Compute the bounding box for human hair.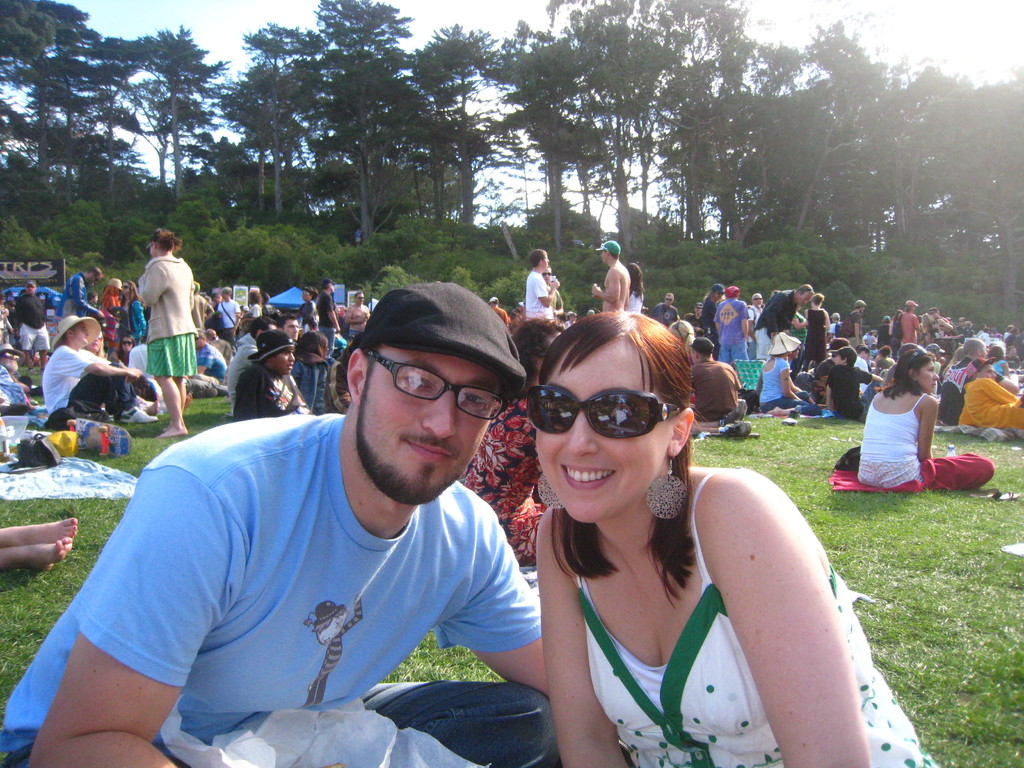
region(305, 285, 316, 300).
